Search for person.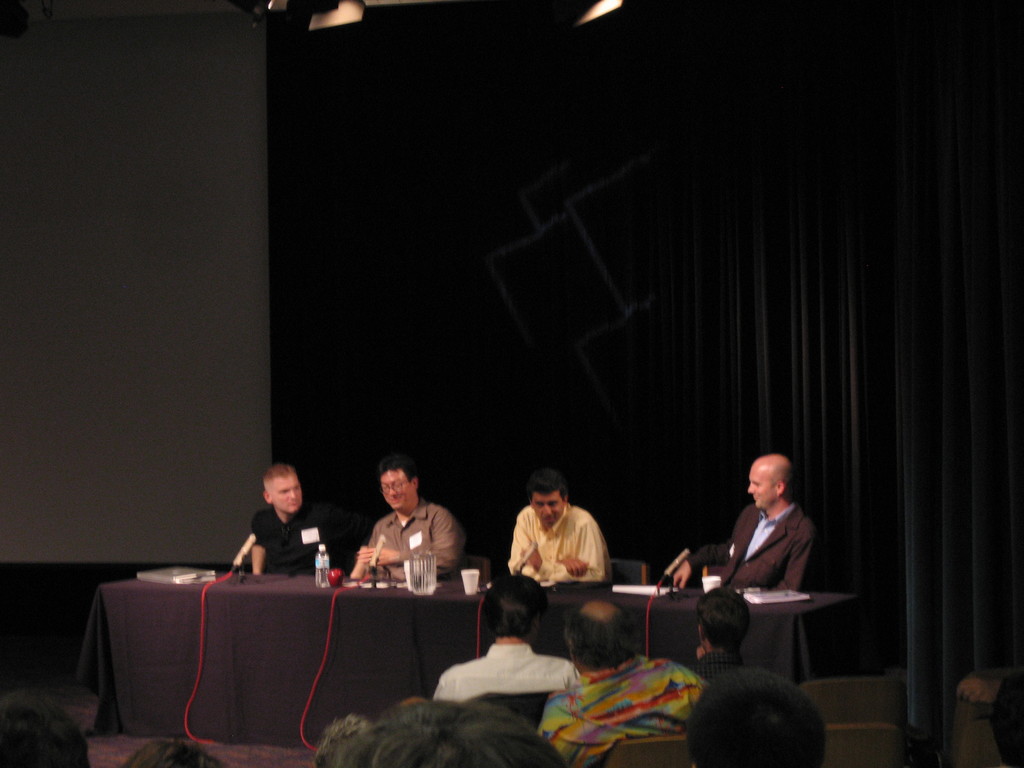
Found at box=[429, 570, 580, 704].
